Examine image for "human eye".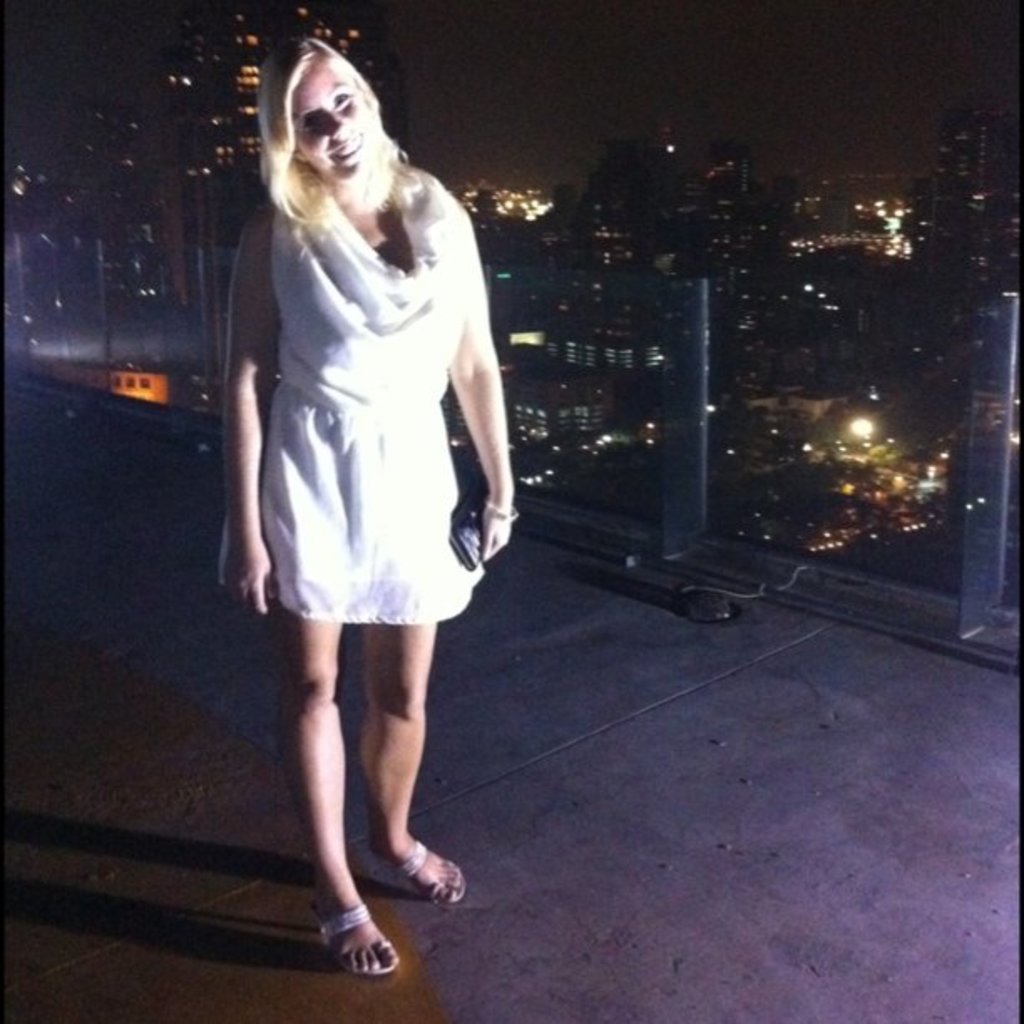
Examination result: <box>331,87,358,112</box>.
